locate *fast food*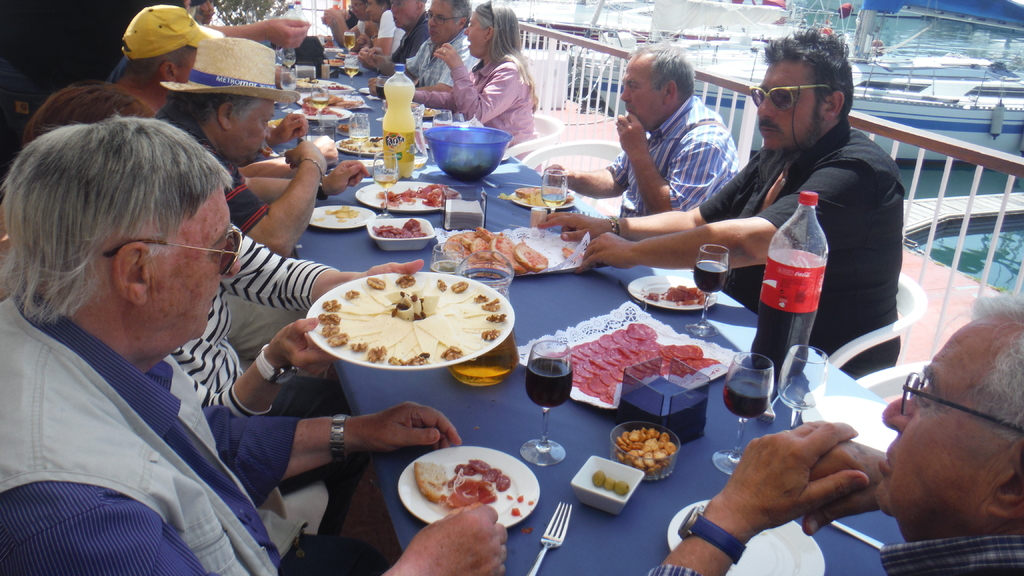
383,442,515,521
